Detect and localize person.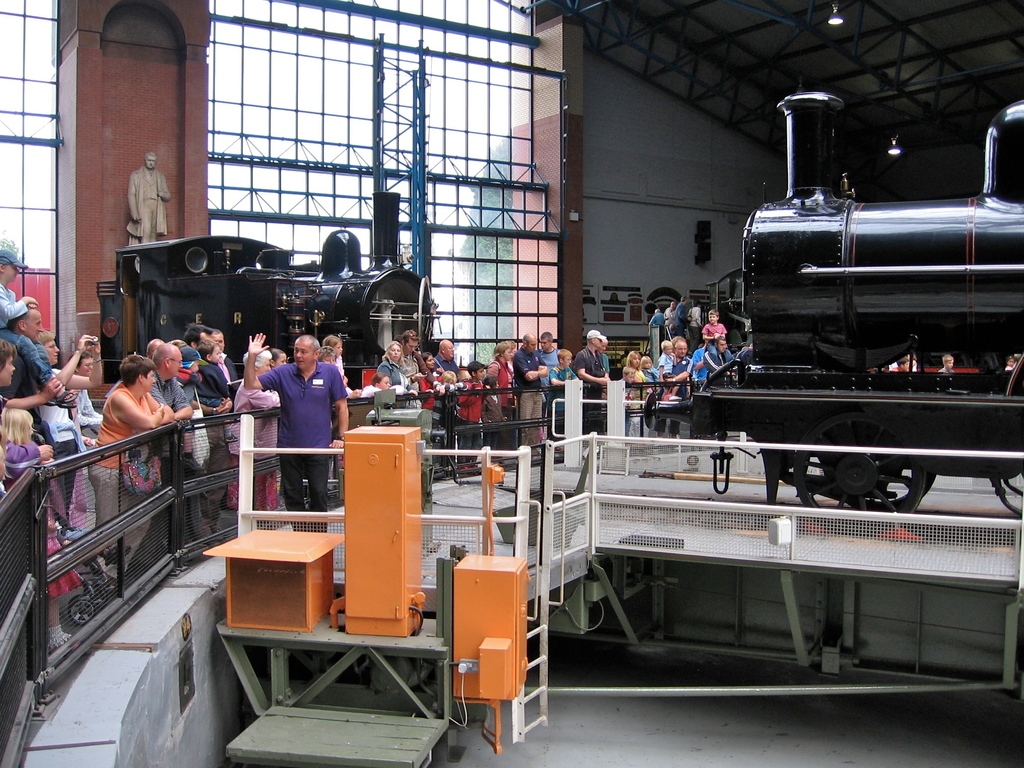
Localized at (70, 351, 106, 440).
